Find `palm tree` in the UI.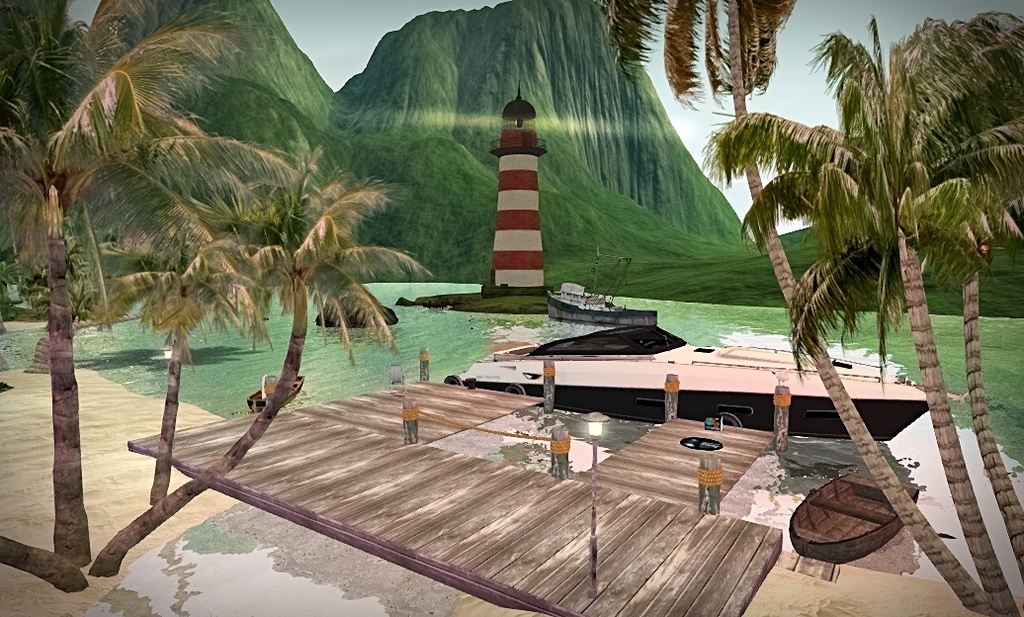
UI element at locate(694, 9, 1019, 616).
